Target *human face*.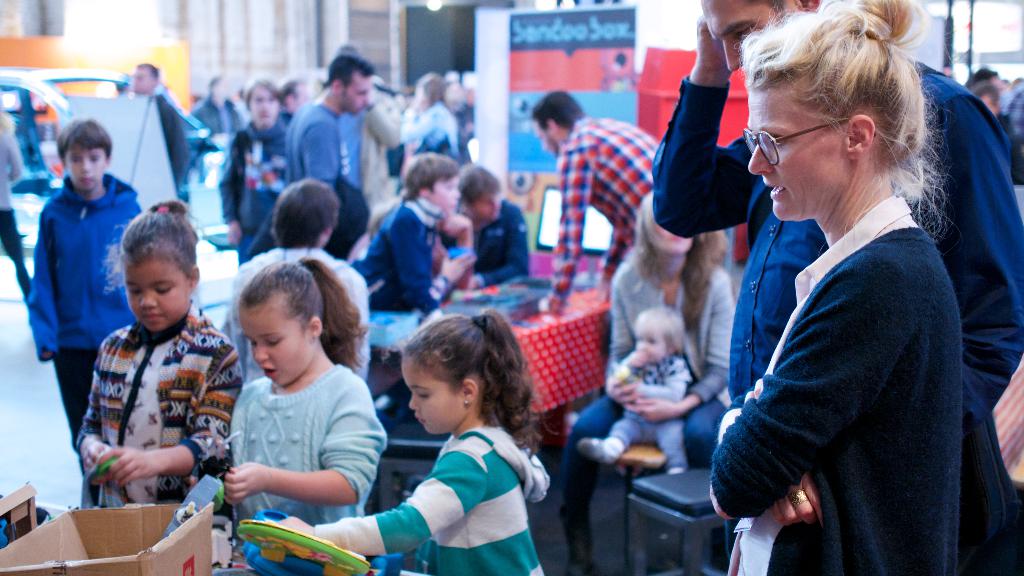
Target region: l=536, t=127, r=552, b=163.
